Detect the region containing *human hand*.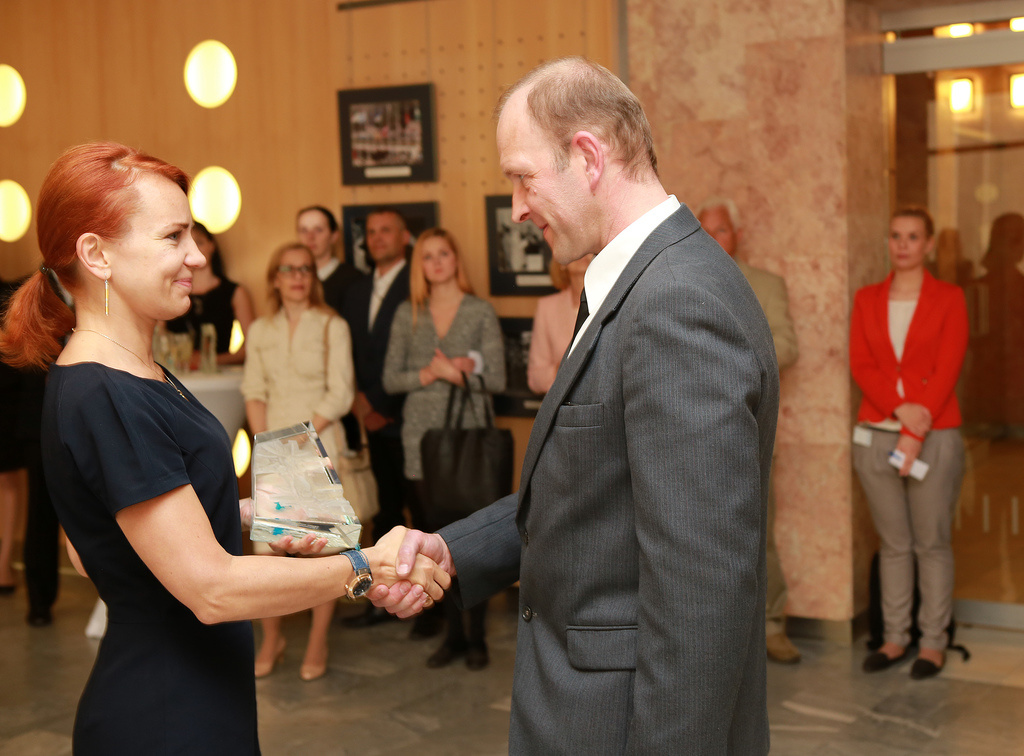
BBox(424, 344, 451, 383).
